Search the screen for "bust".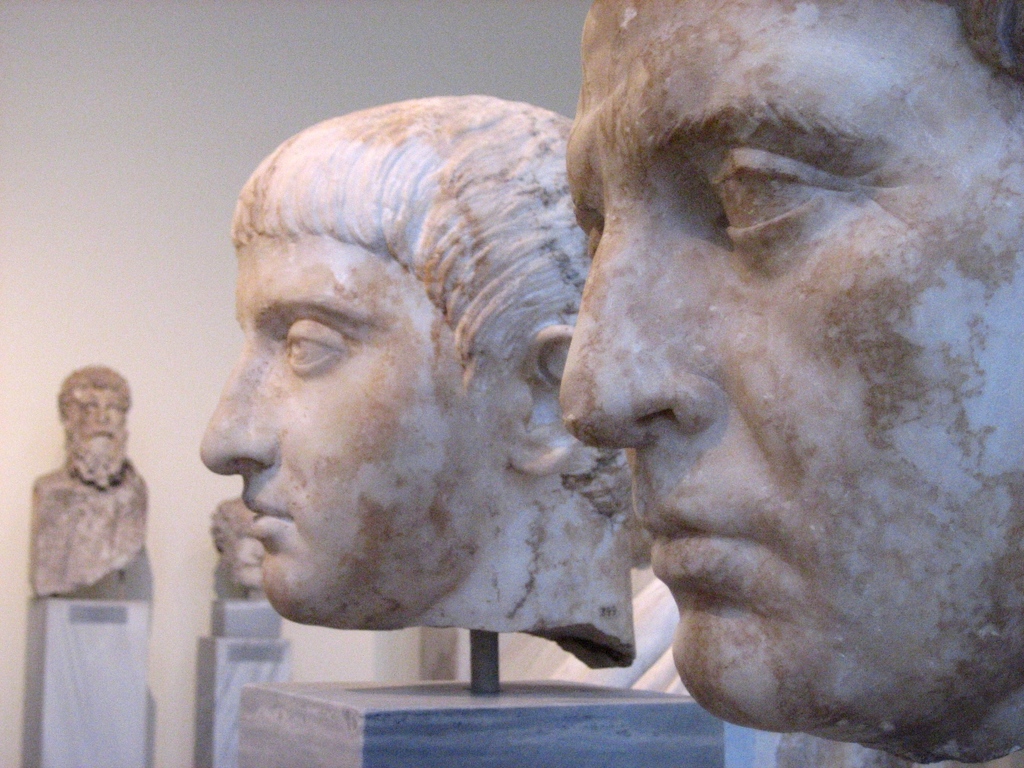
Found at bbox=(562, 0, 1023, 767).
